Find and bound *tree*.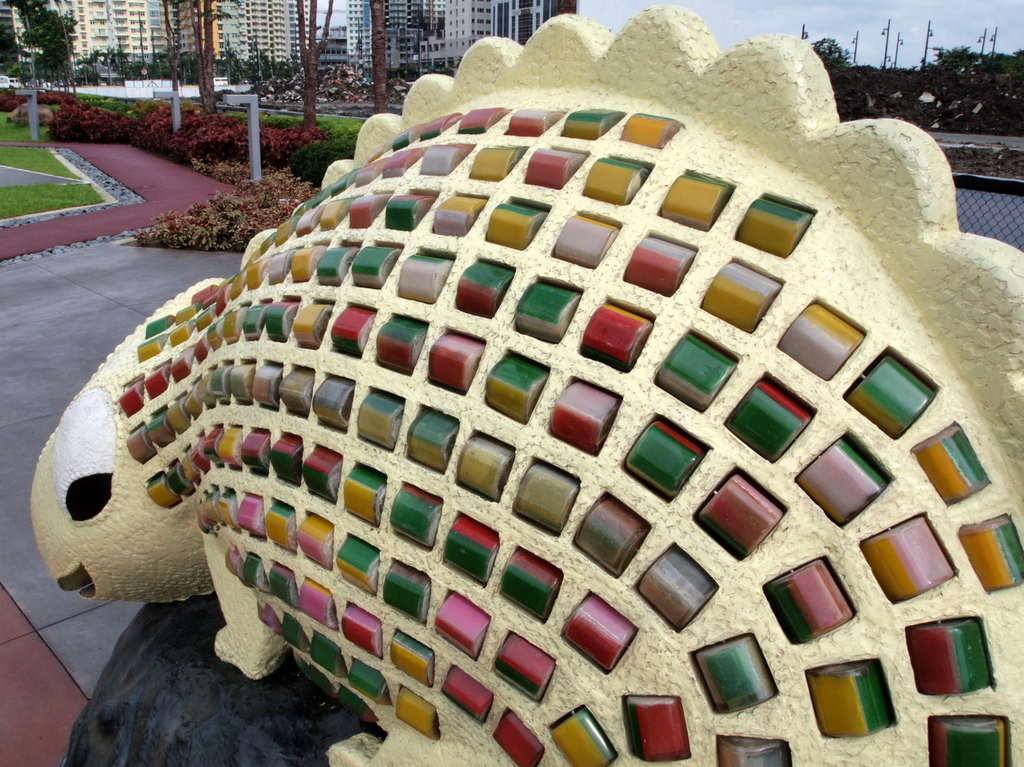
Bound: region(301, 3, 332, 120).
